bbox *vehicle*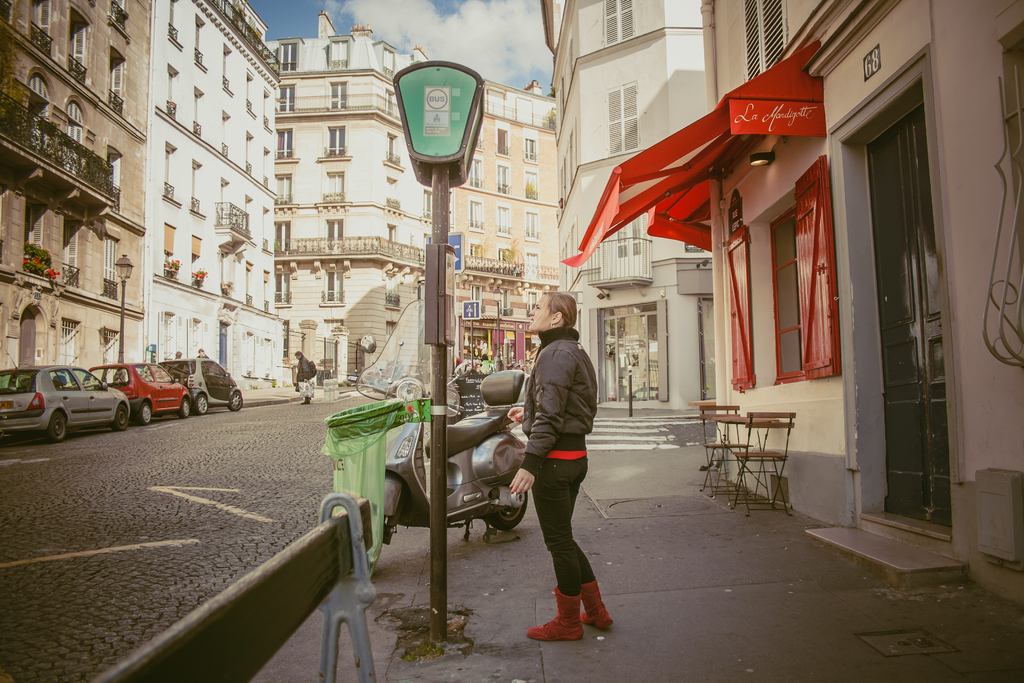
x1=351, y1=300, x2=529, y2=547
